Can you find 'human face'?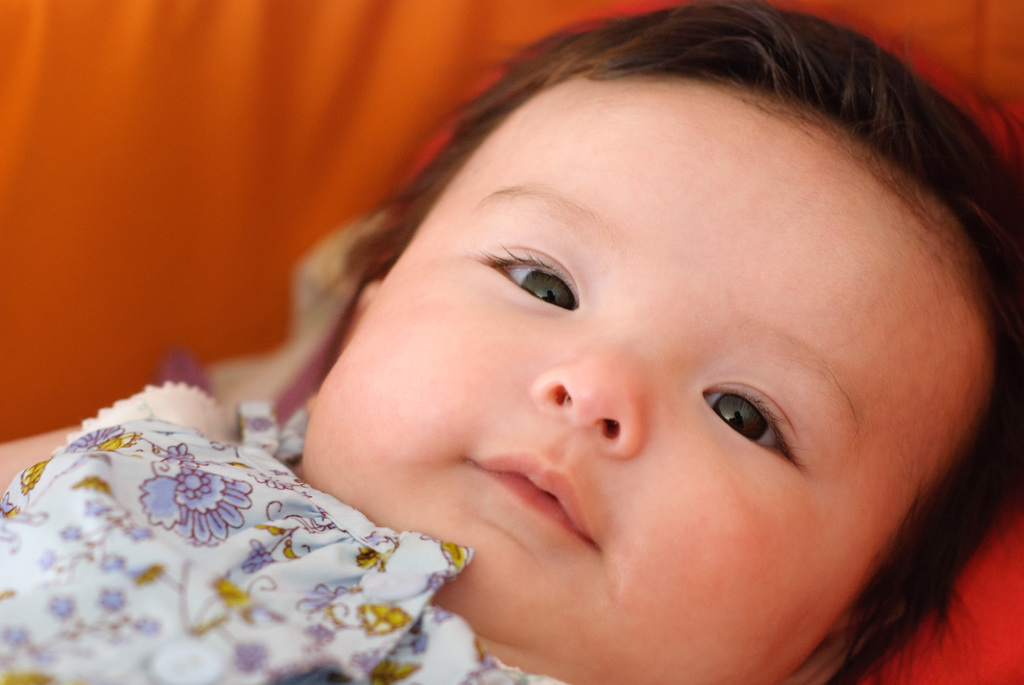
Yes, bounding box: left=307, top=76, right=996, bottom=684.
